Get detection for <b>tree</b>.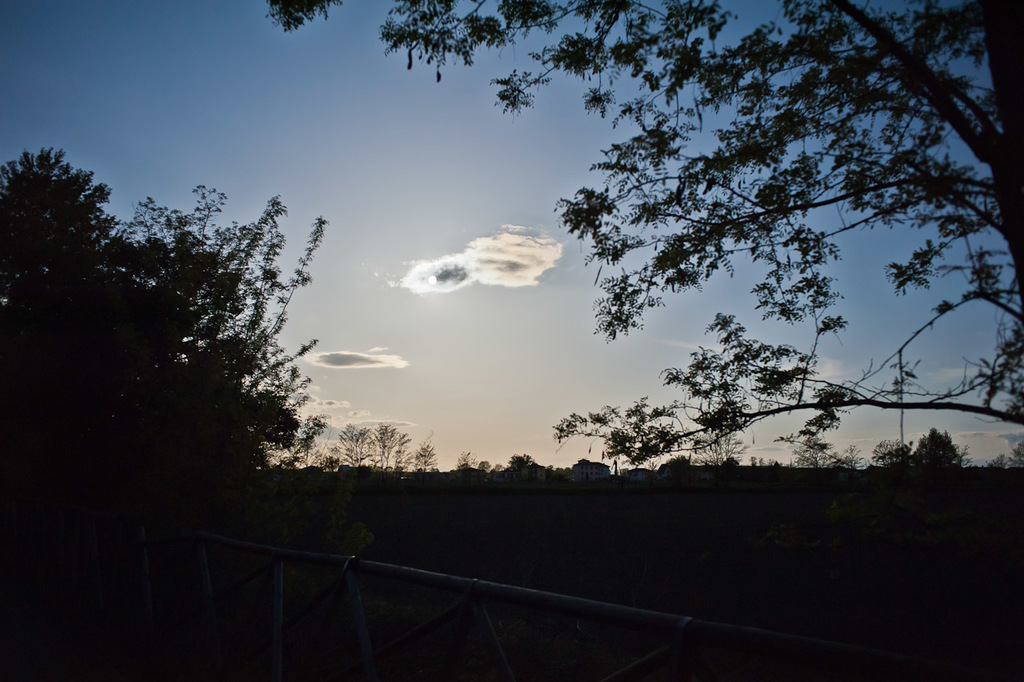
Detection: [x1=510, y1=451, x2=538, y2=468].
